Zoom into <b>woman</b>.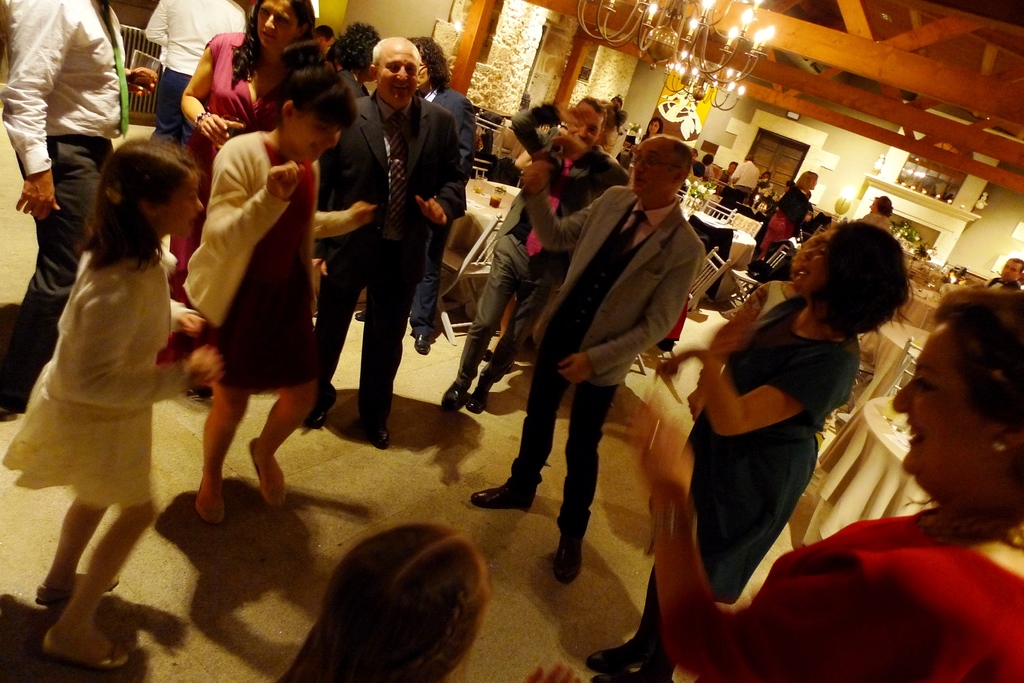
Zoom target: pyautogui.locateOnScreen(641, 223, 913, 680).
